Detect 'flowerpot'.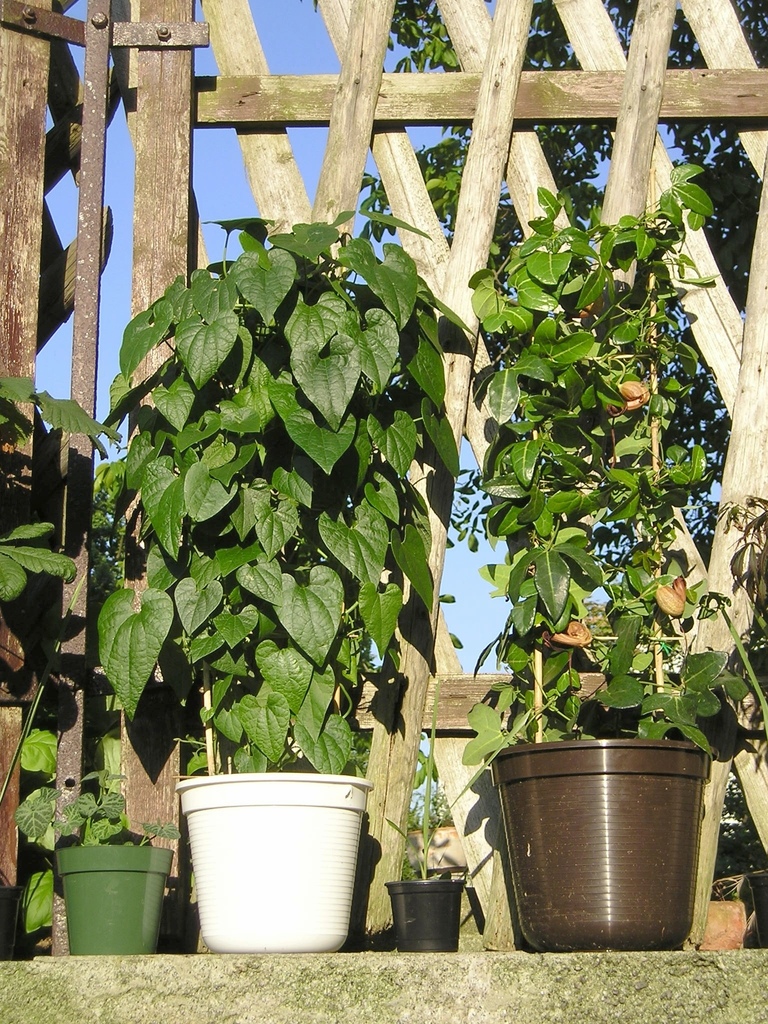
Detected at select_region(493, 735, 723, 952).
